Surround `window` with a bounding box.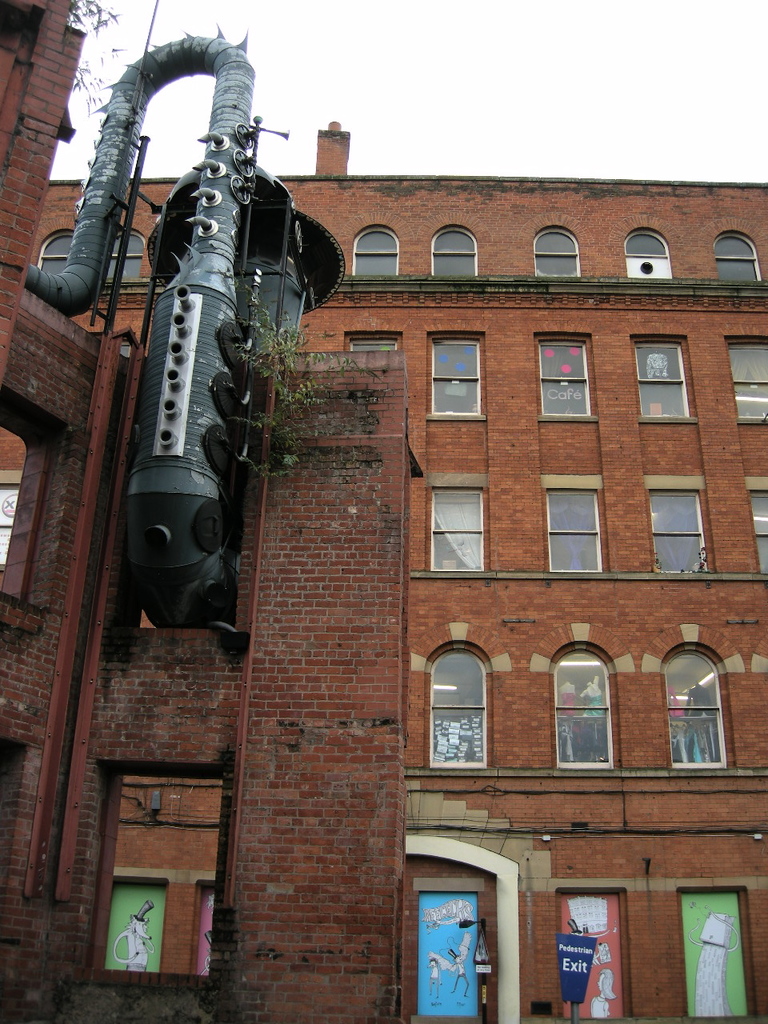
<bbox>530, 229, 575, 277</bbox>.
